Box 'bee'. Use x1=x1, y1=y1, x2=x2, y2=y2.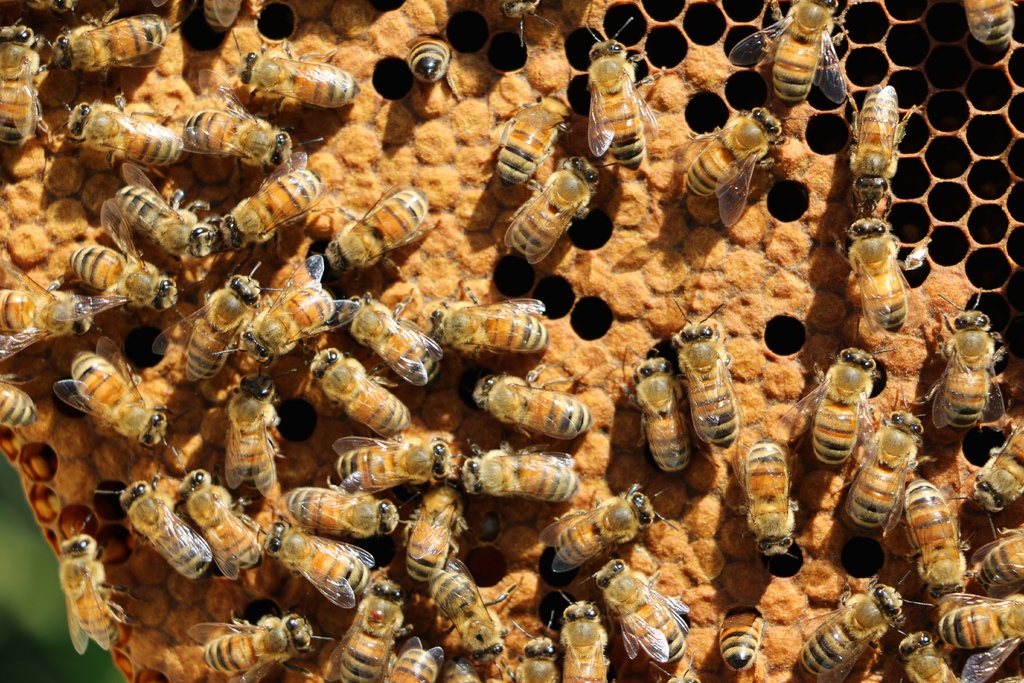
x1=219, y1=370, x2=287, y2=512.
